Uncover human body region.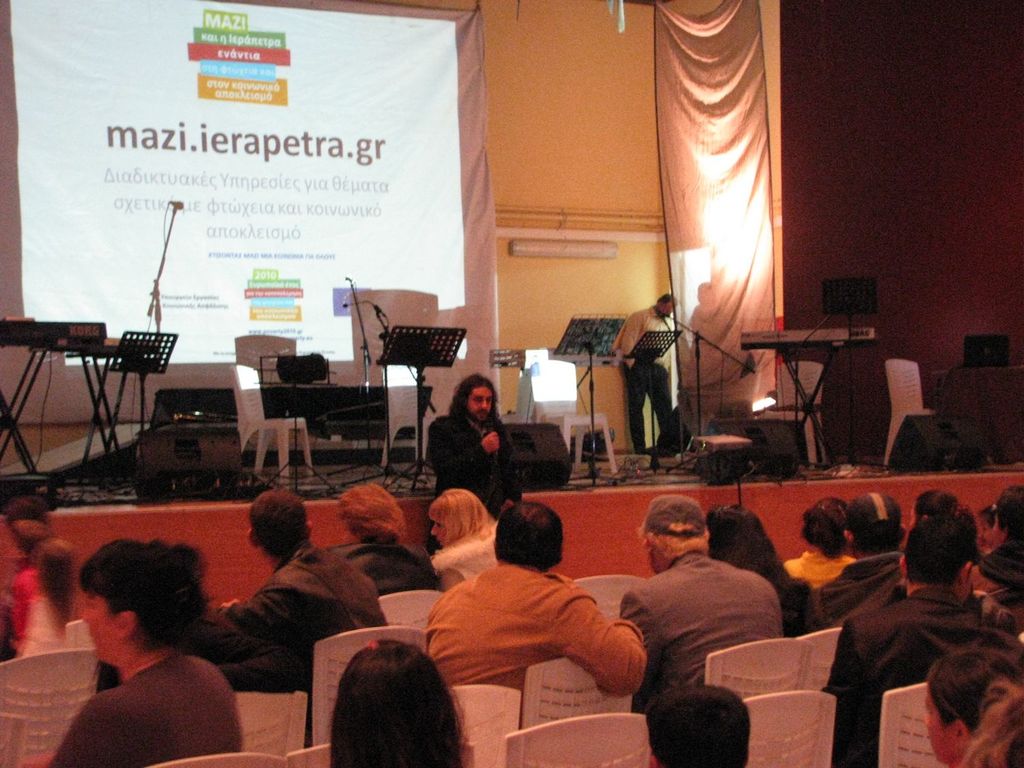
Uncovered: <region>328, 636, 465, 767</region>.
